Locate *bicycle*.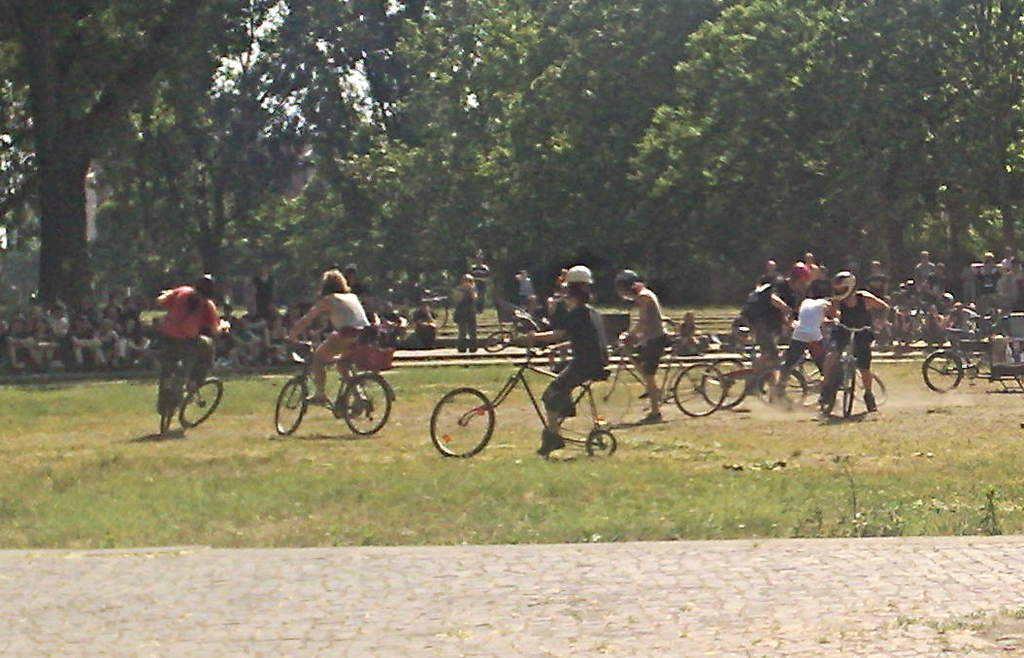
Bounding box: {"x1": 704, "y1": 315, "x2": 815, "y2": 418}.
